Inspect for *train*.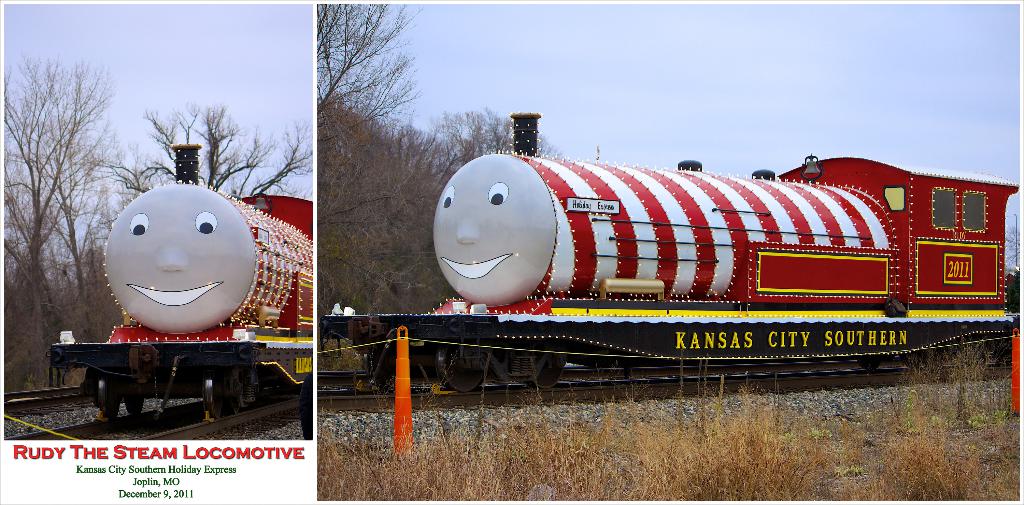
Inspection: (x1=47, y1=134, x2=323, y2=439).
